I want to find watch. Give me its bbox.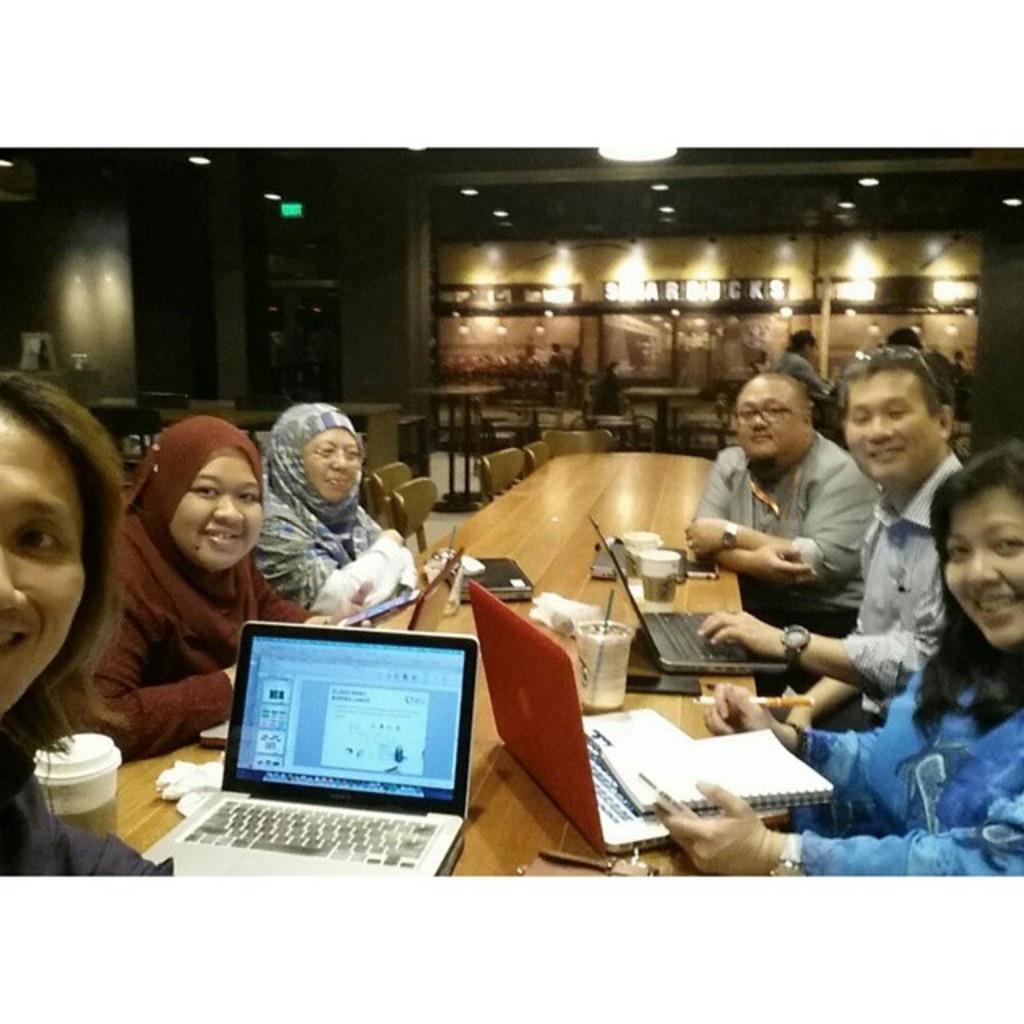
box(784, 624, 813, 670).
